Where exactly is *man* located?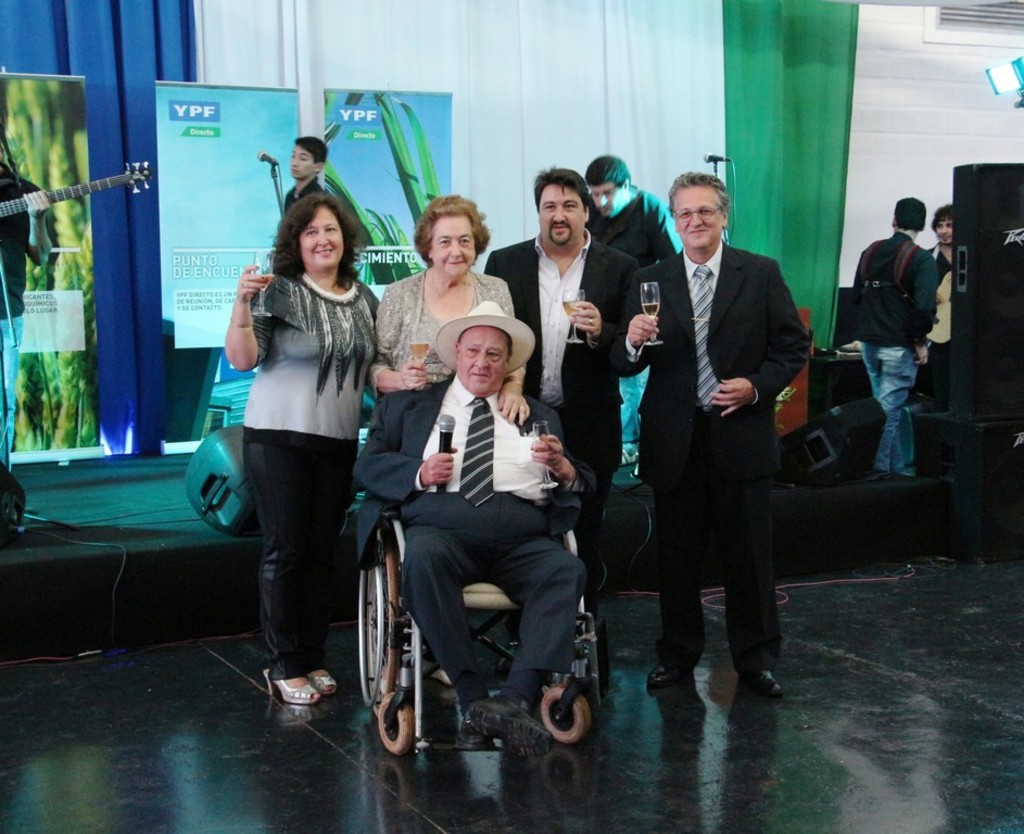
Its bounding box is (0,141,56,470).
